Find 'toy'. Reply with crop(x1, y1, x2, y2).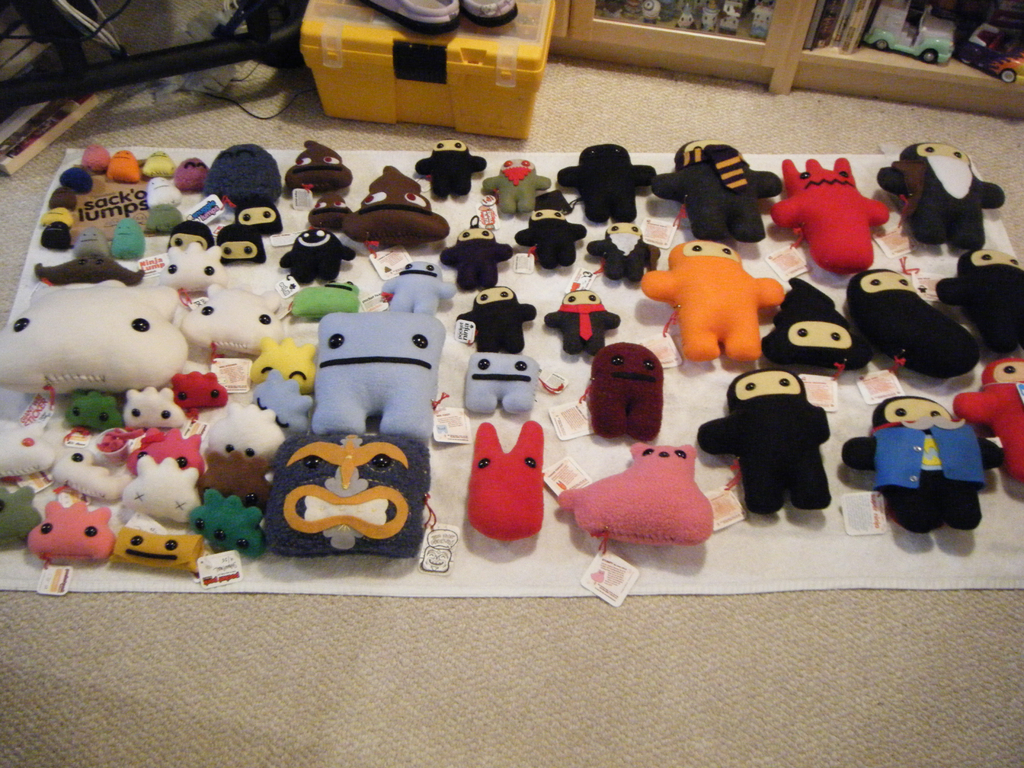
crop(148, 175, 177, 208).
